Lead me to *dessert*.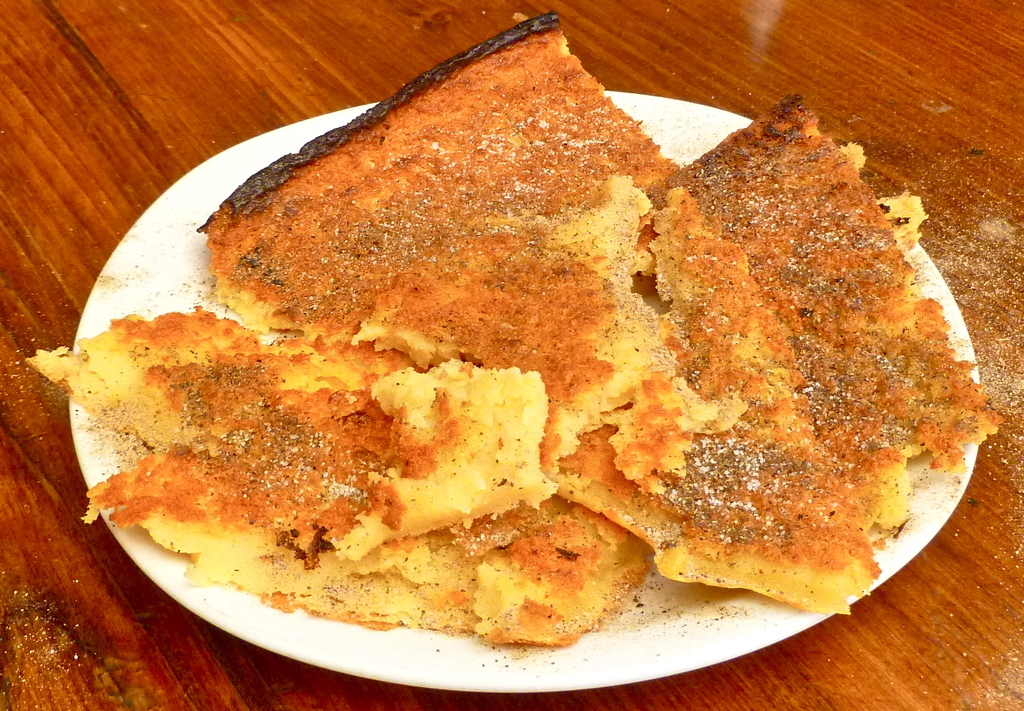
Lead to [37, 12, 1000, 653].
